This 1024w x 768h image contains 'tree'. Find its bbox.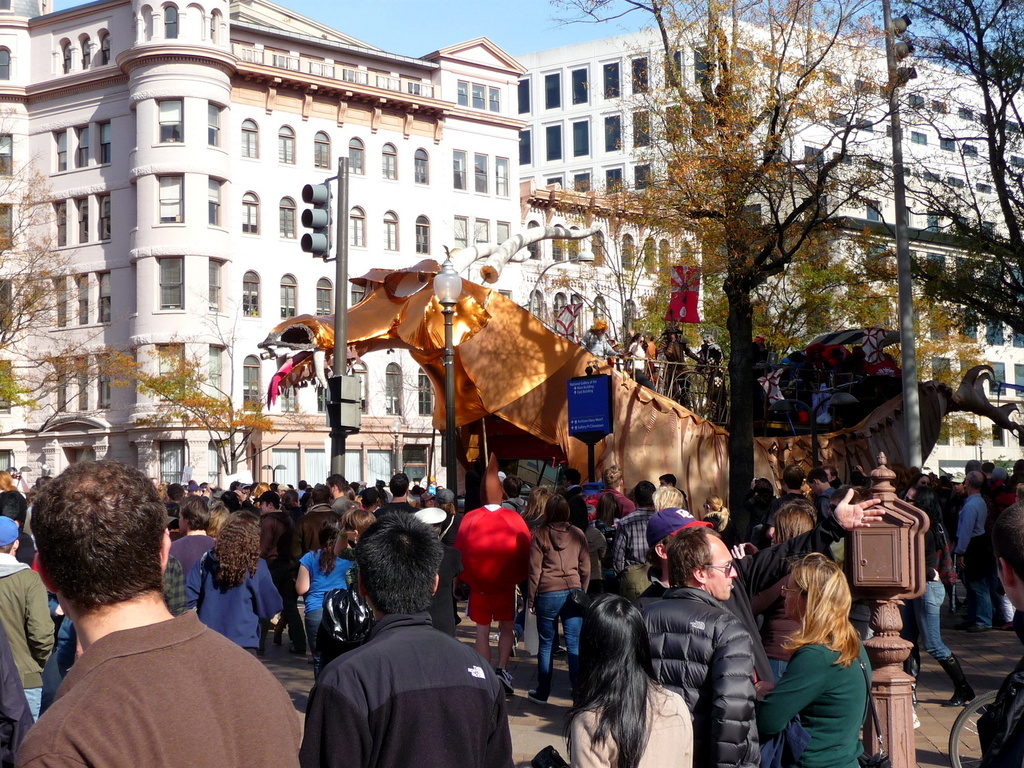
(x1=0, y1=105, x2=154, y2=460).
